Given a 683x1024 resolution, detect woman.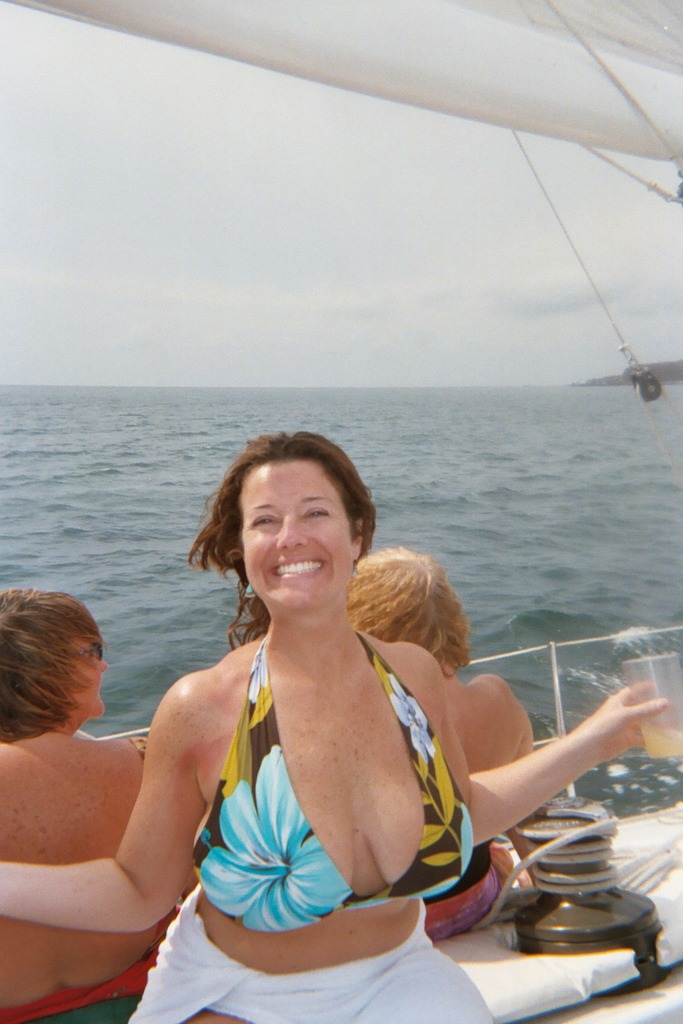
[0, 581, 195, 1022].
